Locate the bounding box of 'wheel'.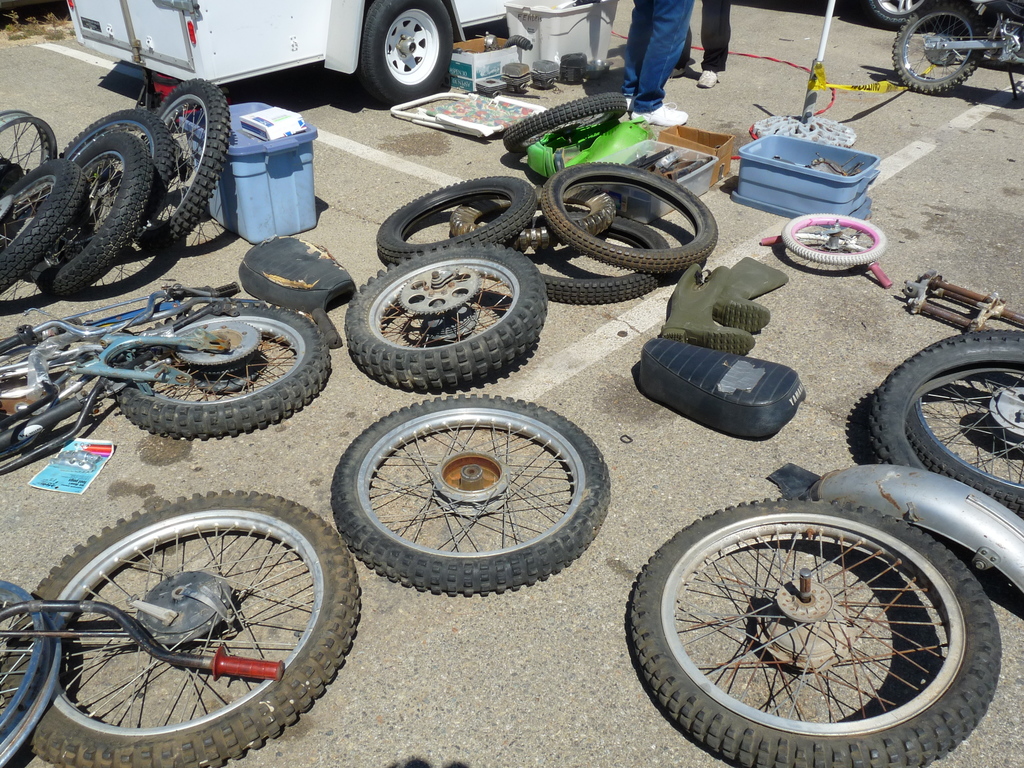
Bounding box: [0, 106, 54, 202].
